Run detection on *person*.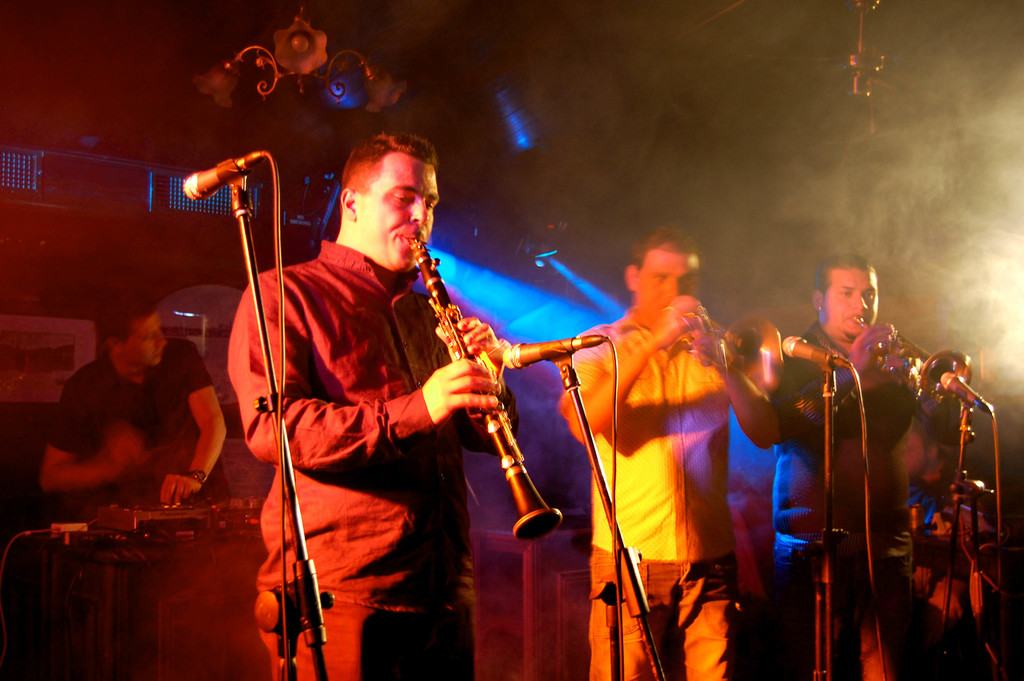
Result: pyautogui.locateOnScreen(237, 113, 559, 641).
